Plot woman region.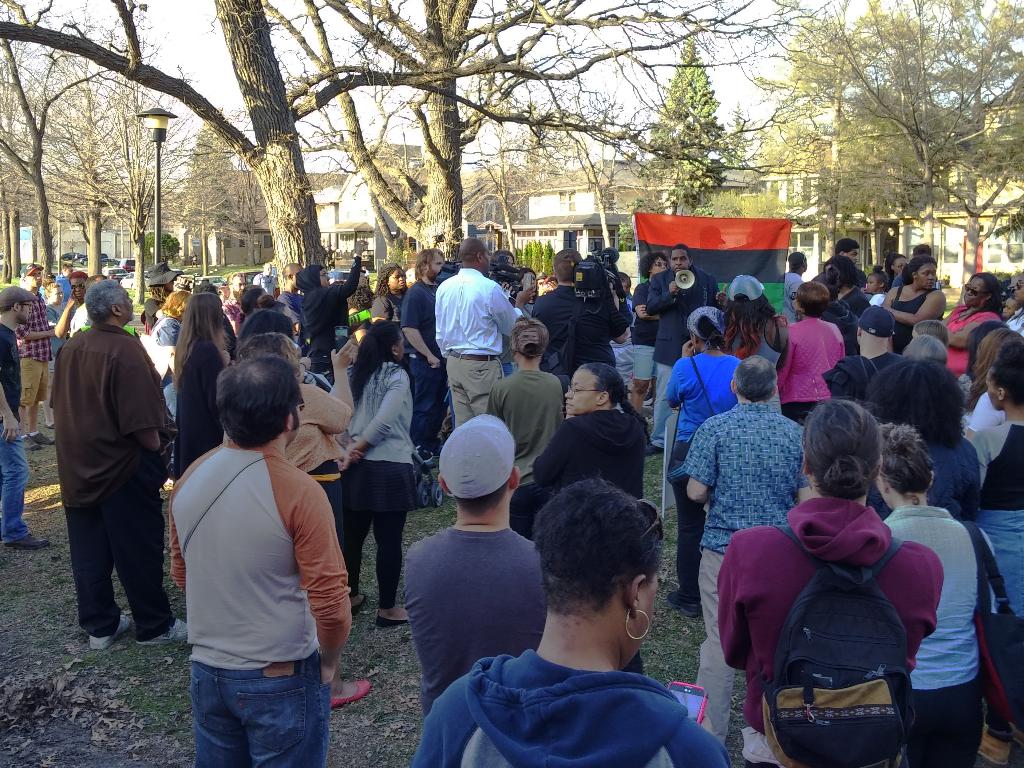
Plotted at 516 365 664 678.
